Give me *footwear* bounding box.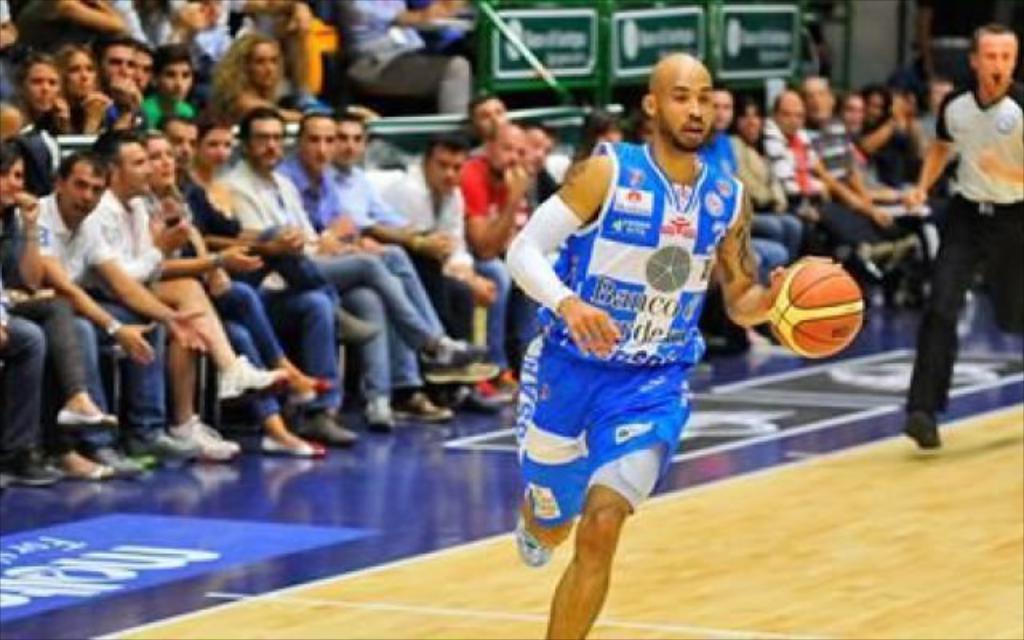
299:411:360:446.
